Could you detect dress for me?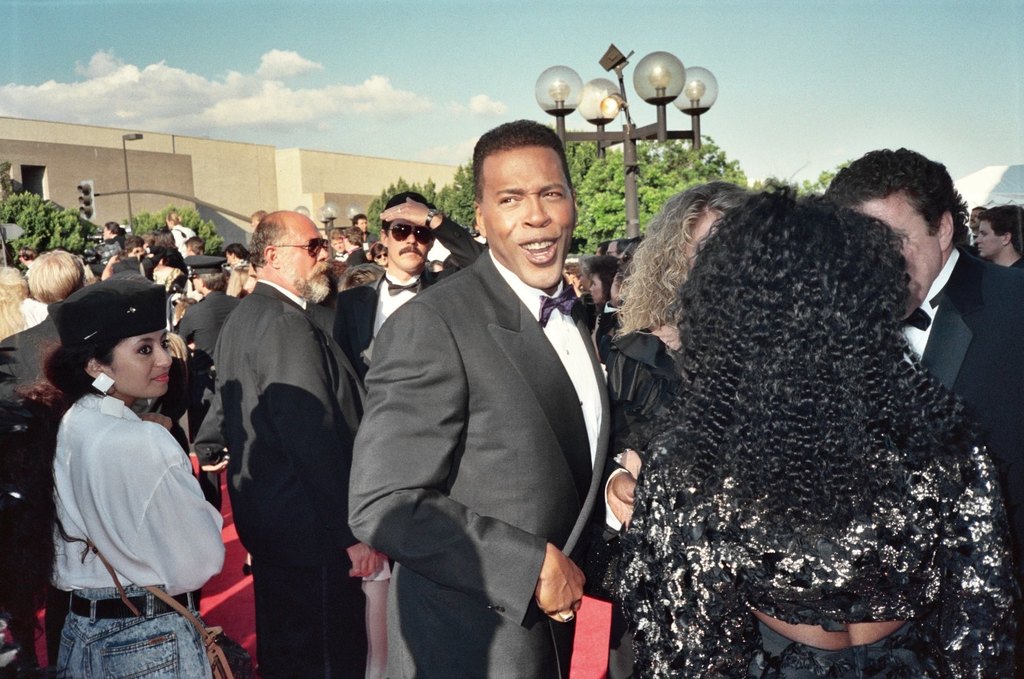
Detection result: select_region(607, 415, 1023, 678).
